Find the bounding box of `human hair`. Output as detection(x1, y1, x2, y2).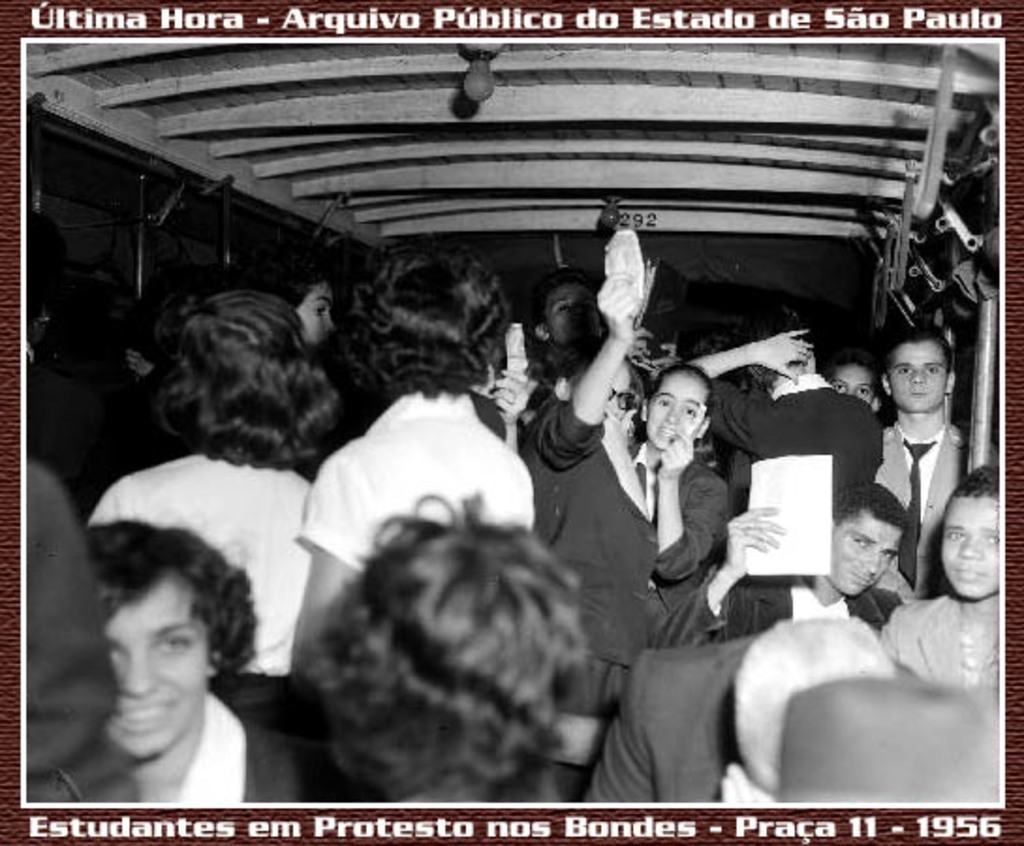
detection(344, 246, 511, 404).
